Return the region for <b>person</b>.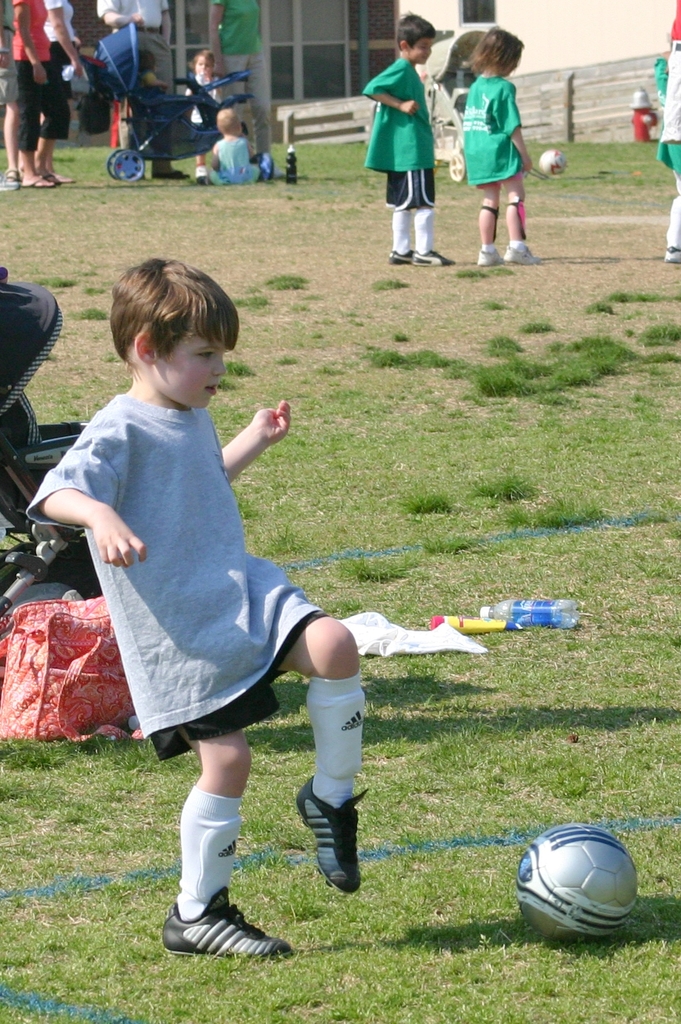
x1=66, y1=235, x2=322, y2=933.
